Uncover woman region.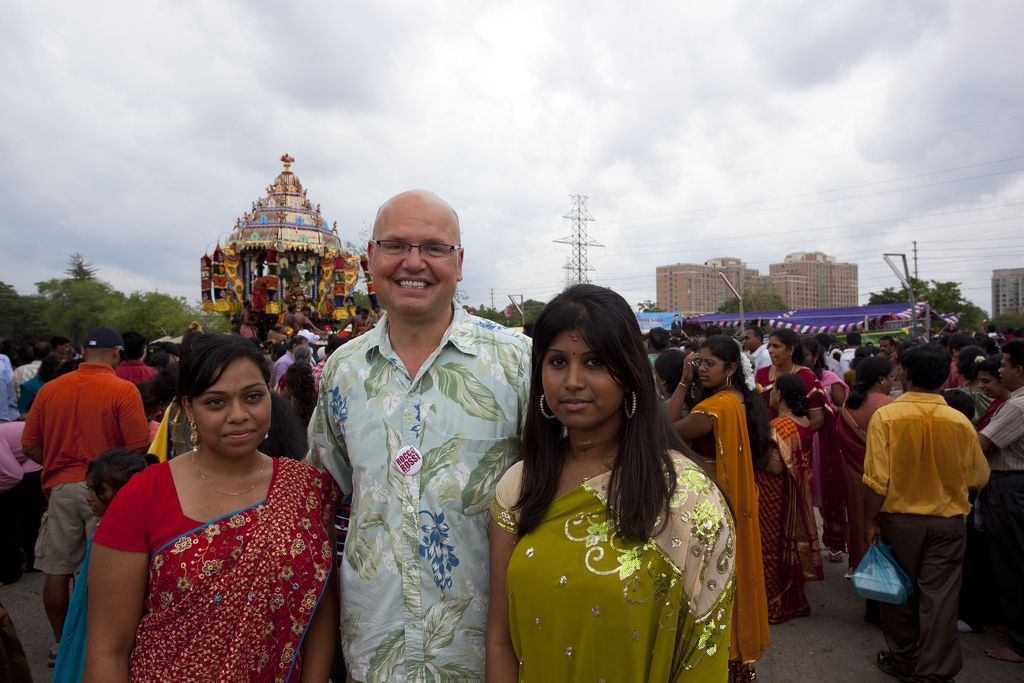
Uncovered: (968, 354, 1016, 432).
